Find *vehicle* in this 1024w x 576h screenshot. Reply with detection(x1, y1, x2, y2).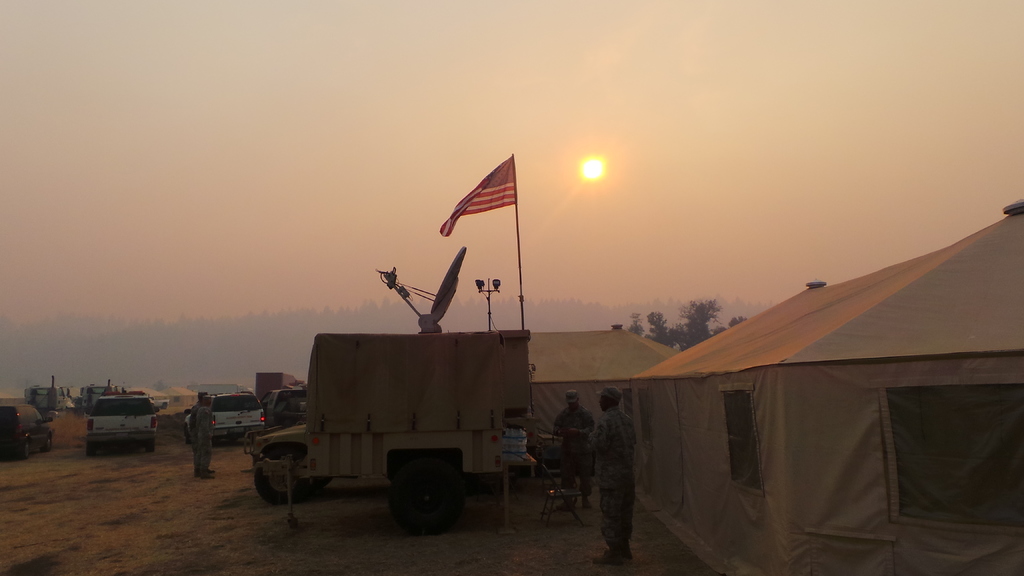
detection(124, 390, 173, 413).
